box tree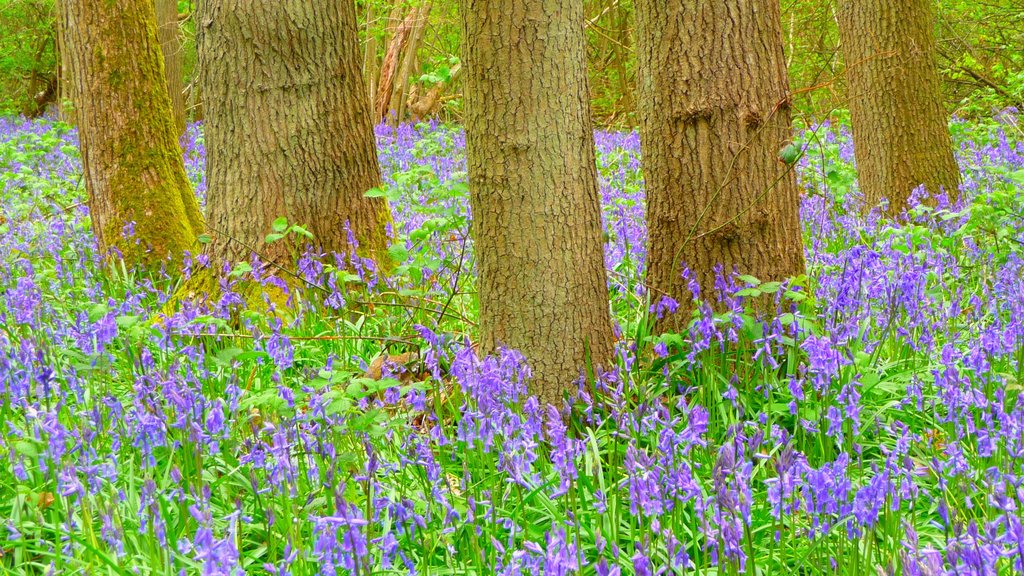
select_region(637, 0, 823, 364)
